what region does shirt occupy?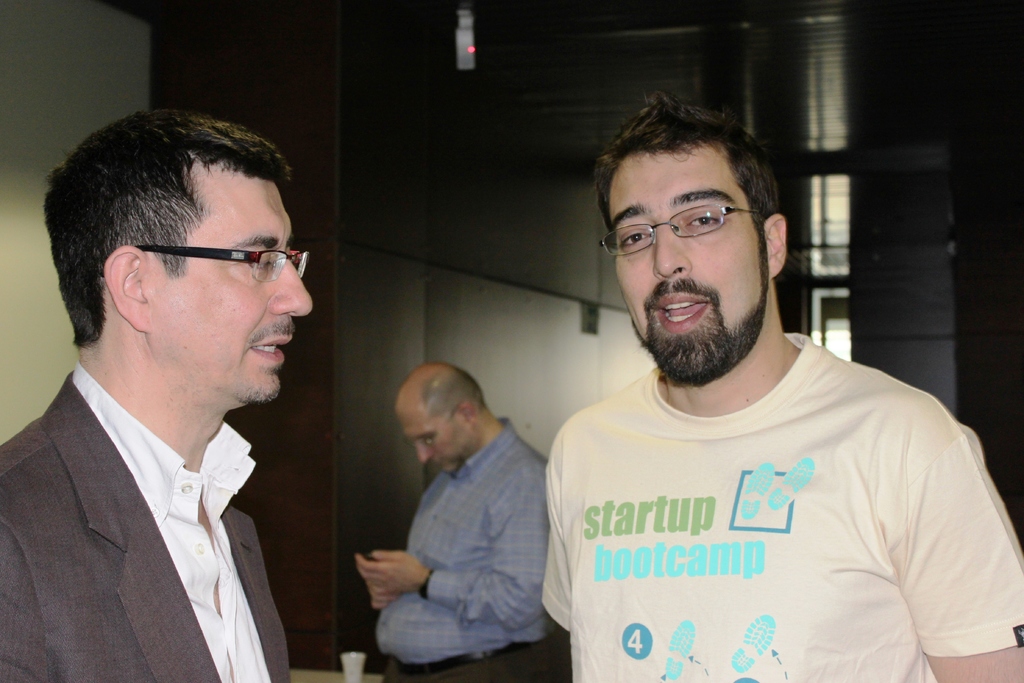
(376, 415, 546, 667).
